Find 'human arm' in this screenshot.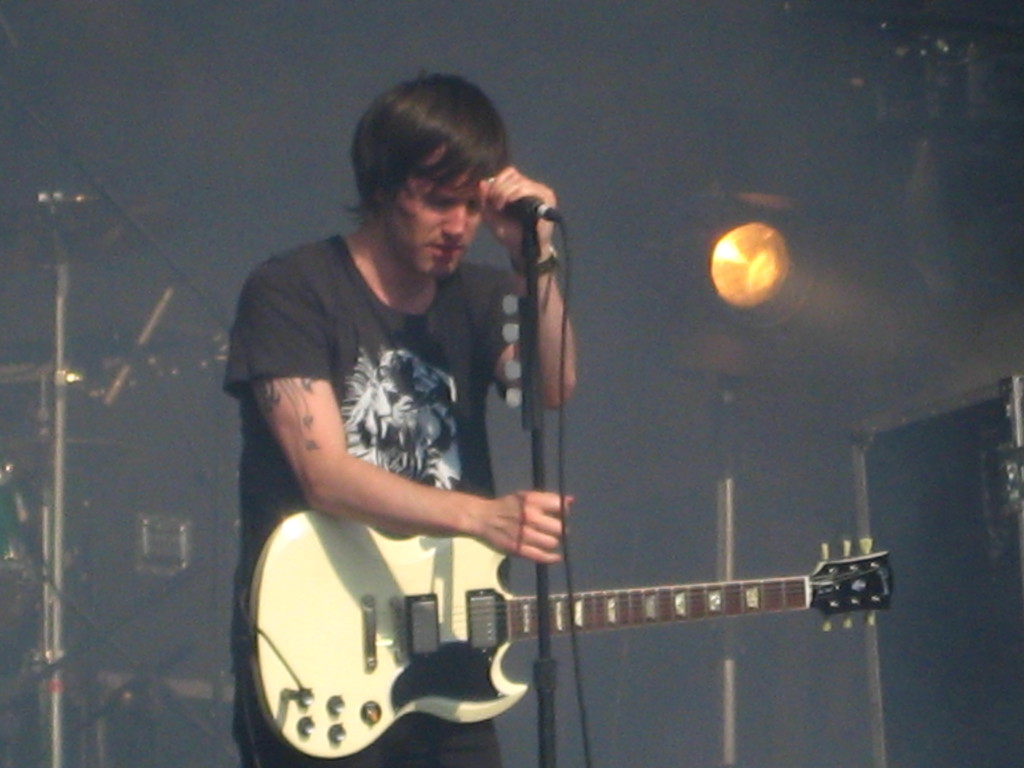
The bounding box for 'human arm' is rect(479, 163, 590, 425).
